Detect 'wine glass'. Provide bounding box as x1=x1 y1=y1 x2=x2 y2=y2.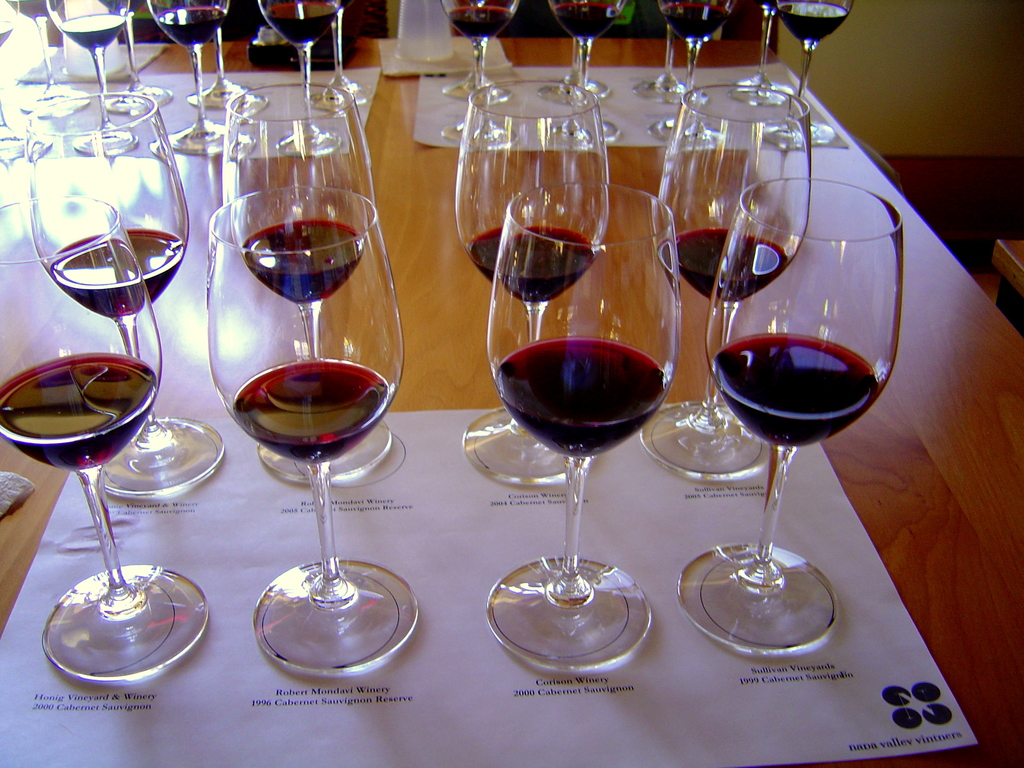
x1=256 y1=0 x2=339 y2=157.
